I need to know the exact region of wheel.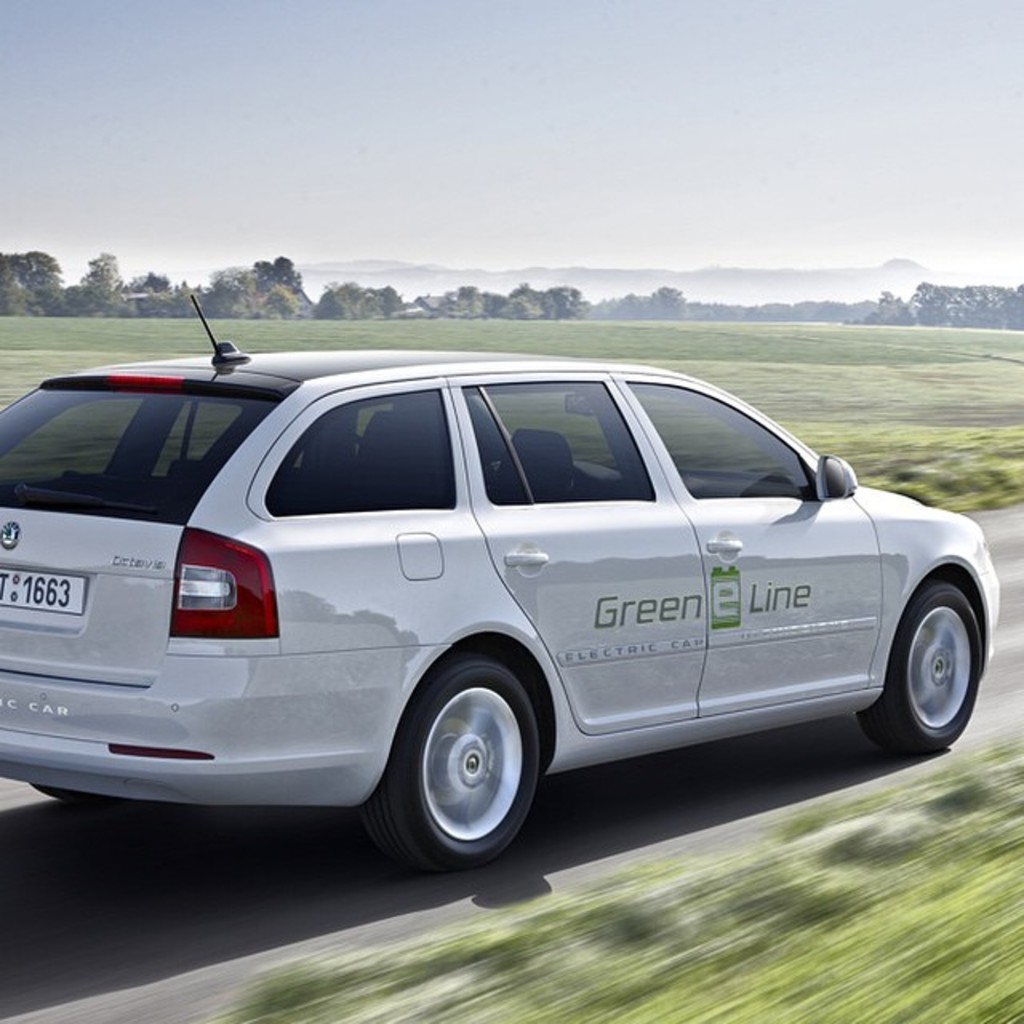
Region: detection(387, 659, 544, 862).
